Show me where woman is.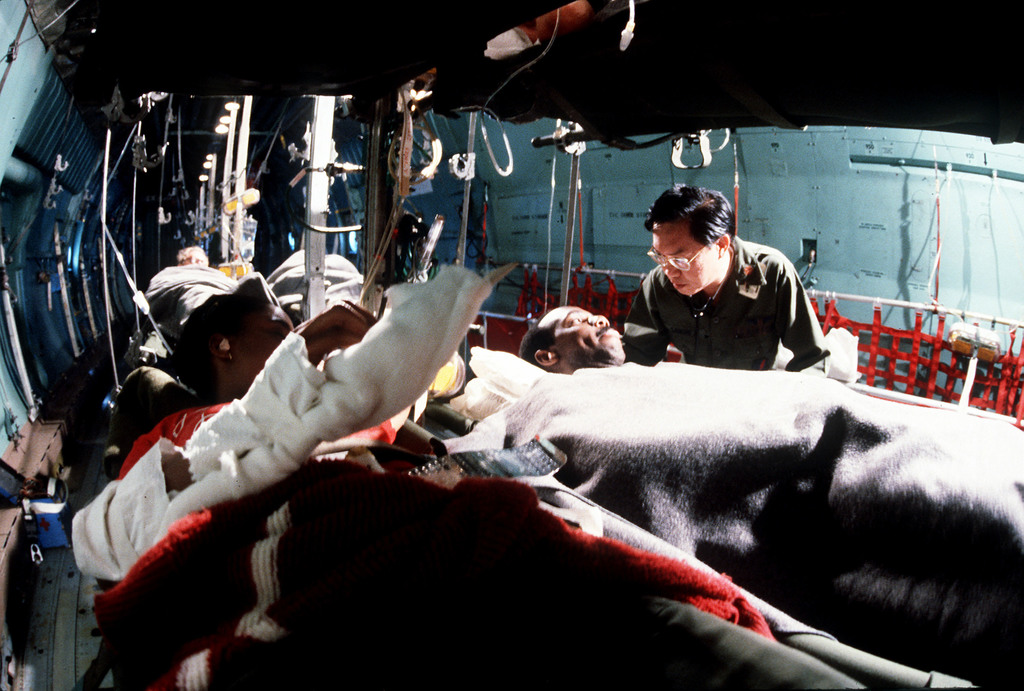
woman is at [89, 294, 867, 690].
